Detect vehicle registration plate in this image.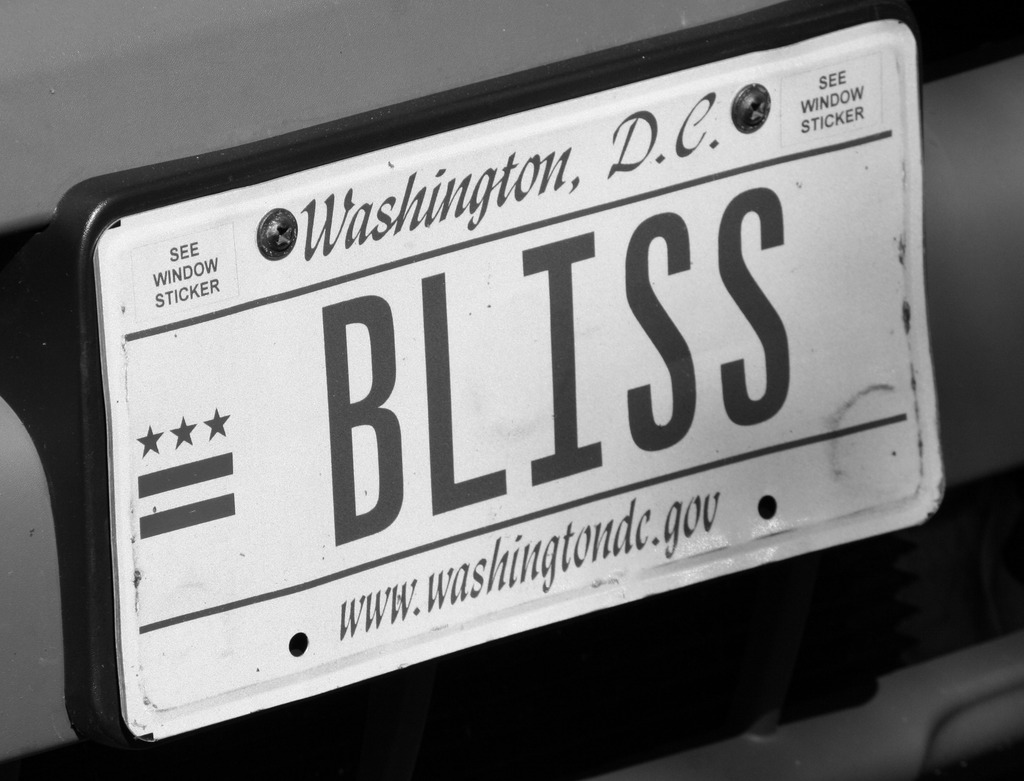
Detection: <bbox>90, 17, 945, 740</bbox>.
